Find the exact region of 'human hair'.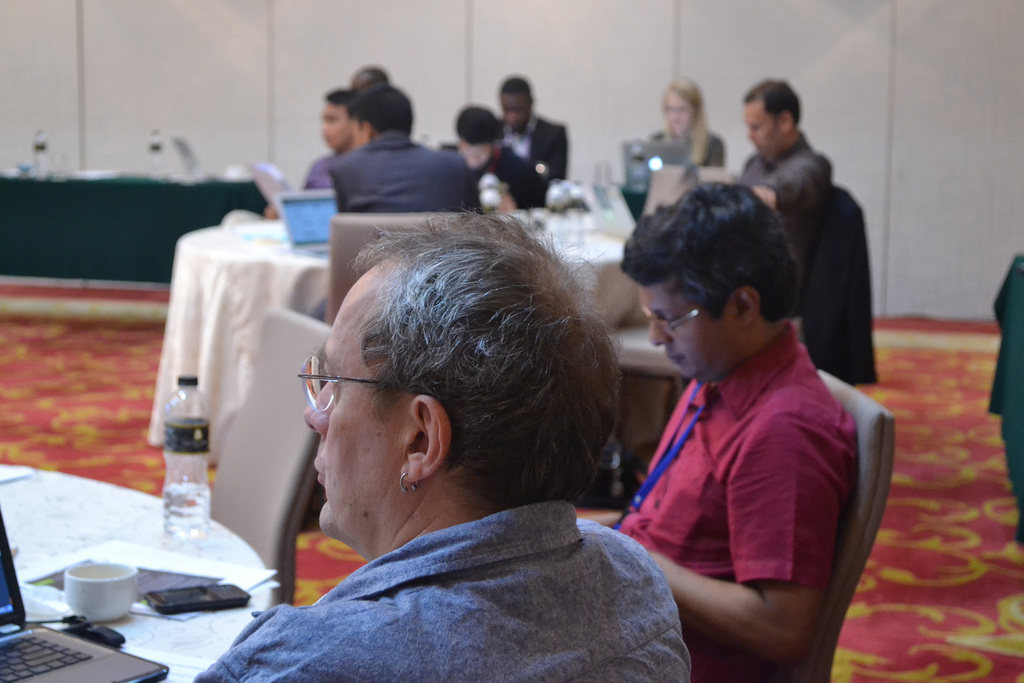
Exact region: l=329, t=90, r=360, b=124.
